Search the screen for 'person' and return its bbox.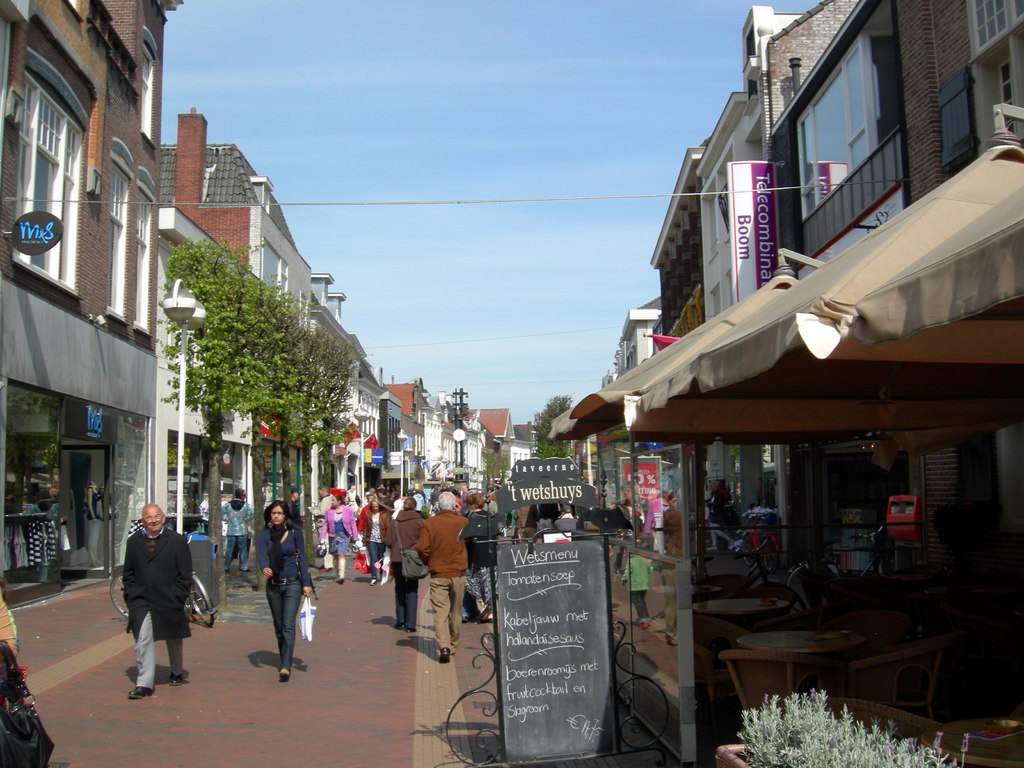
Found: (389, 494, 404, 519).
